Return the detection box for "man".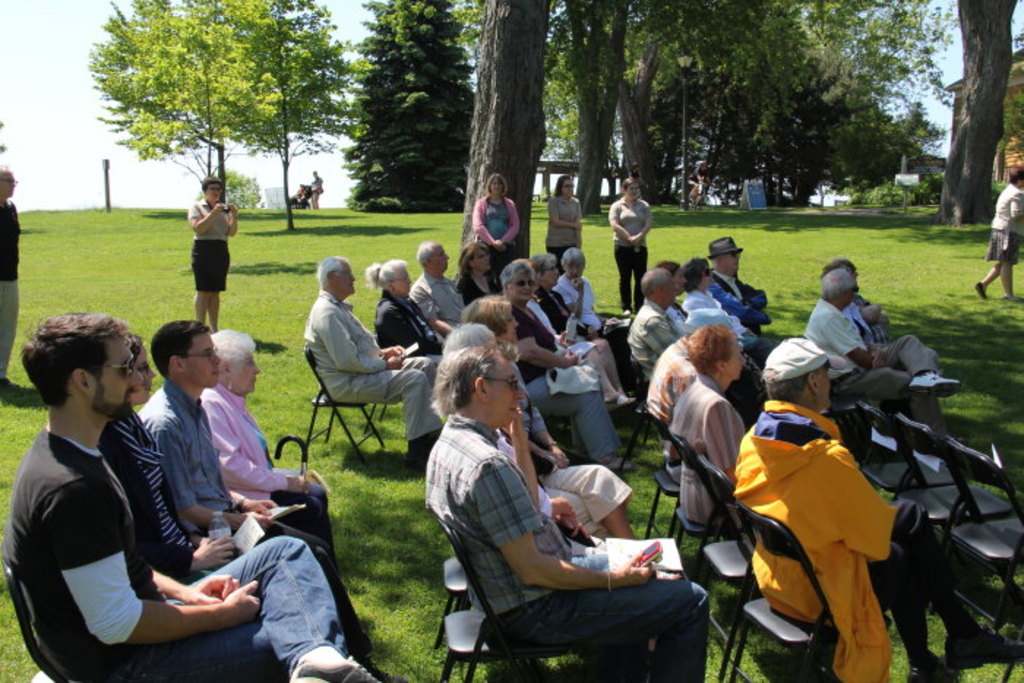
(821,254,904,338).
